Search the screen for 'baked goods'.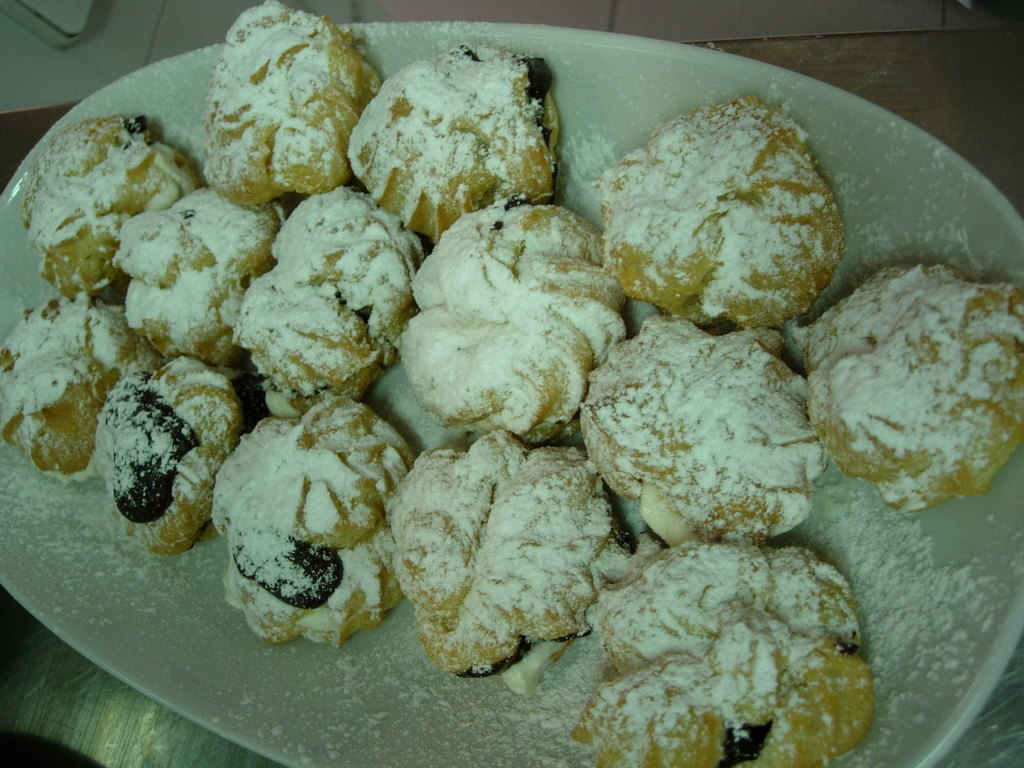
Found at (x1=568, y1=539, x2=876, y2=767).
